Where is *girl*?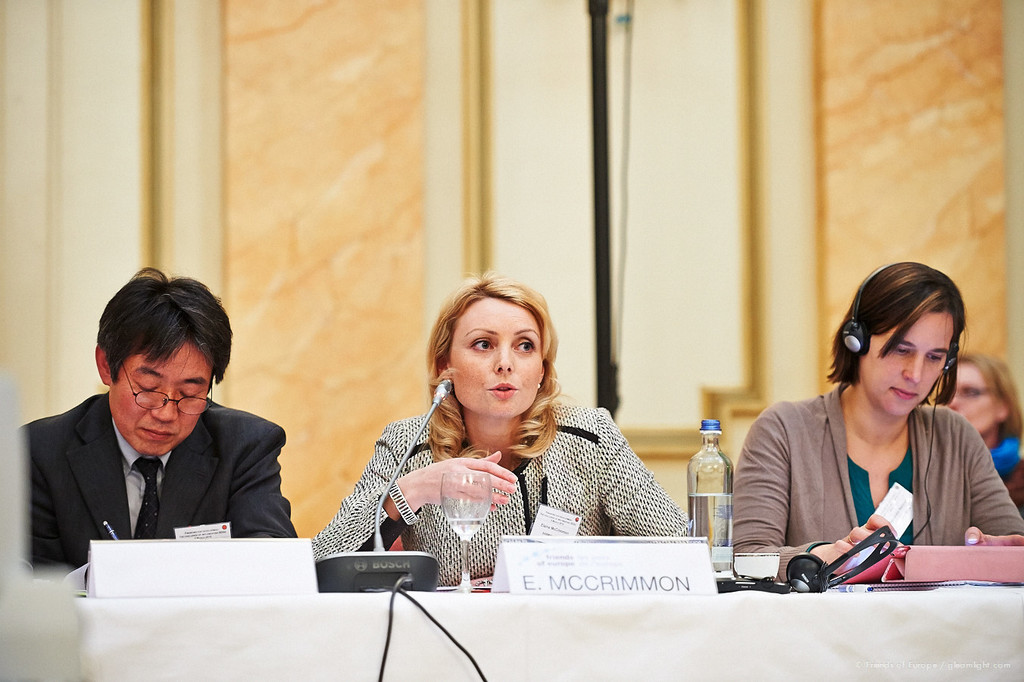
box=[312, 268, 686, 583].
